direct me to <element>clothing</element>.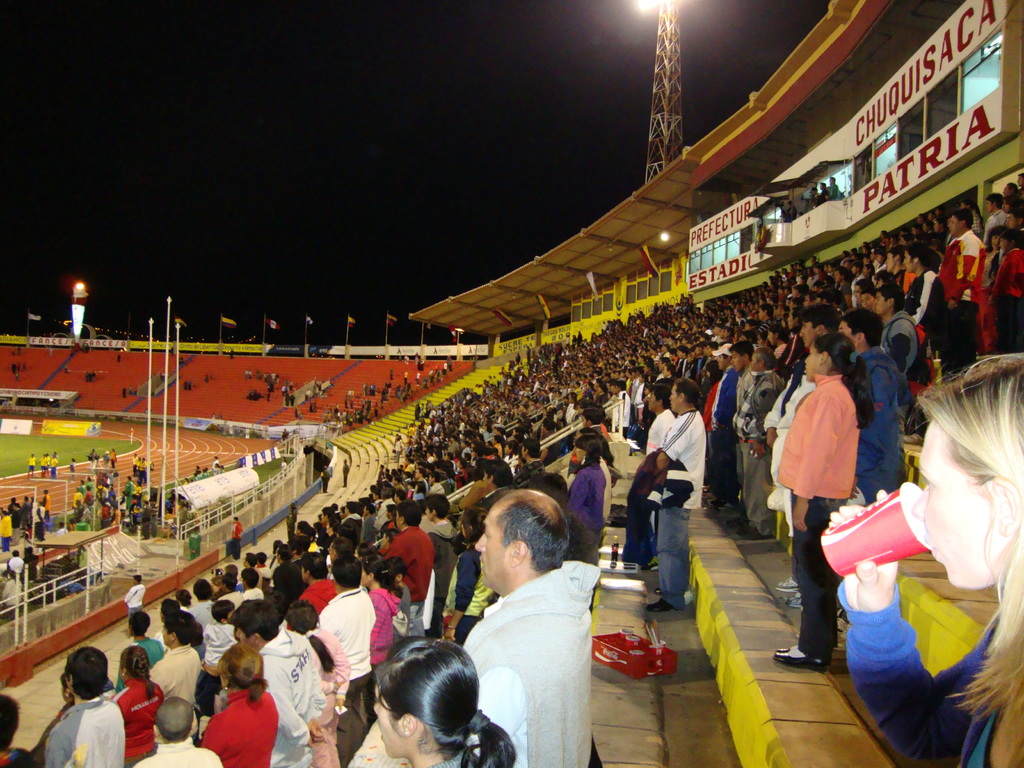
Direction: left=465, top=556, right=609, bottom=767.
